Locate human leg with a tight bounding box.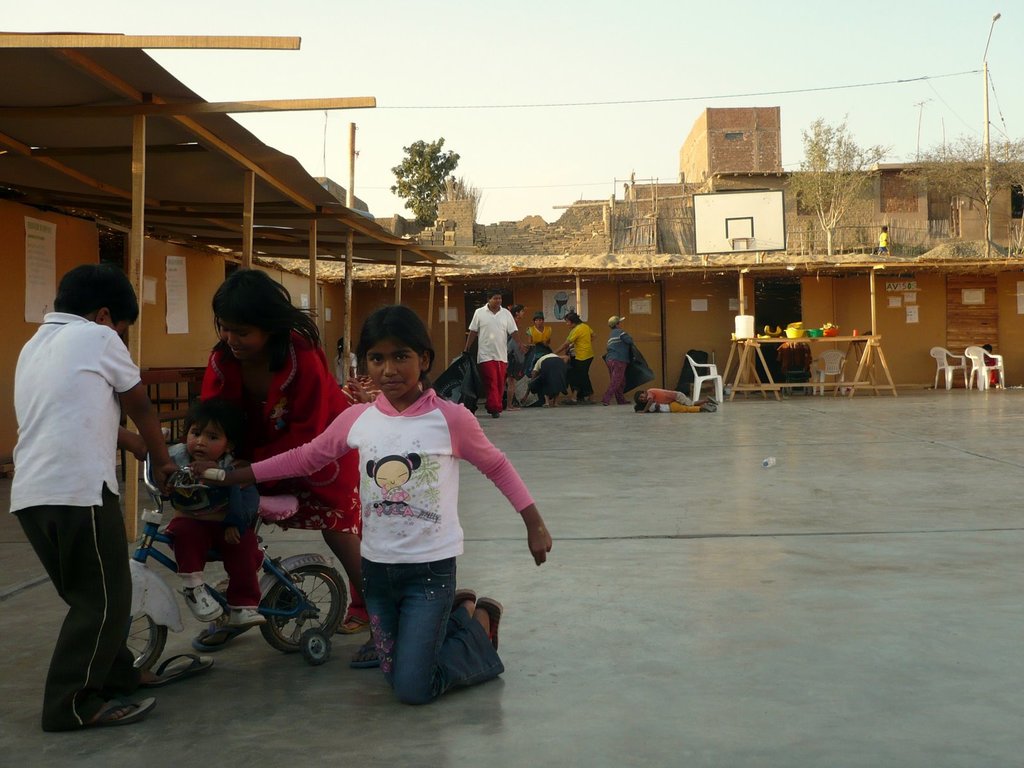
364, 550, 473, 673.
